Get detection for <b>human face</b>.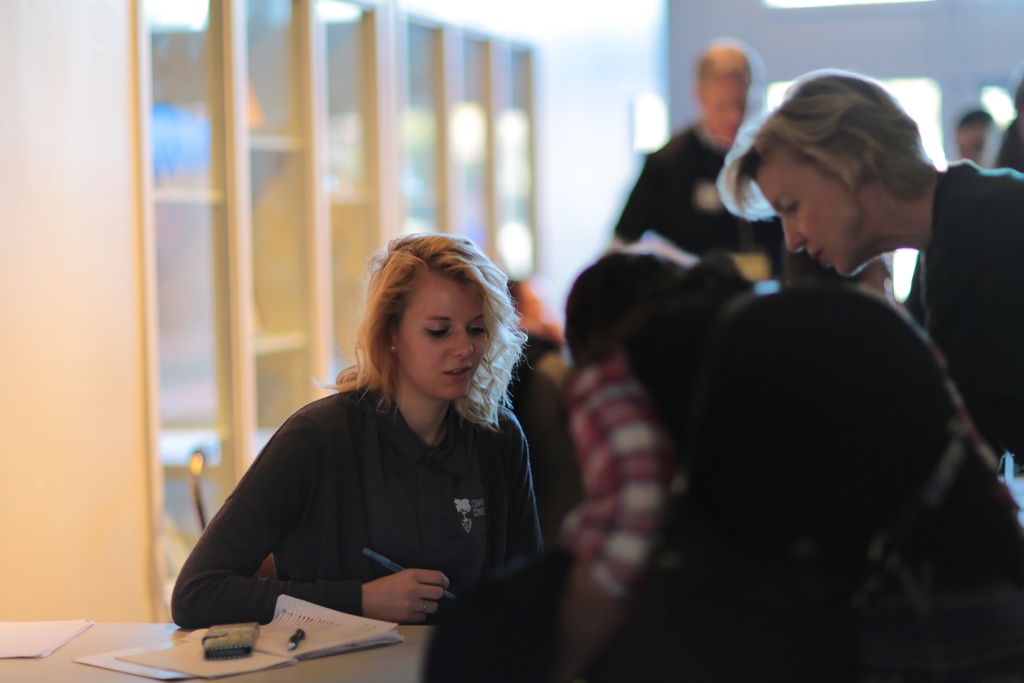
Detection: <bbox>752, 150, 877, 279</bbox>.
